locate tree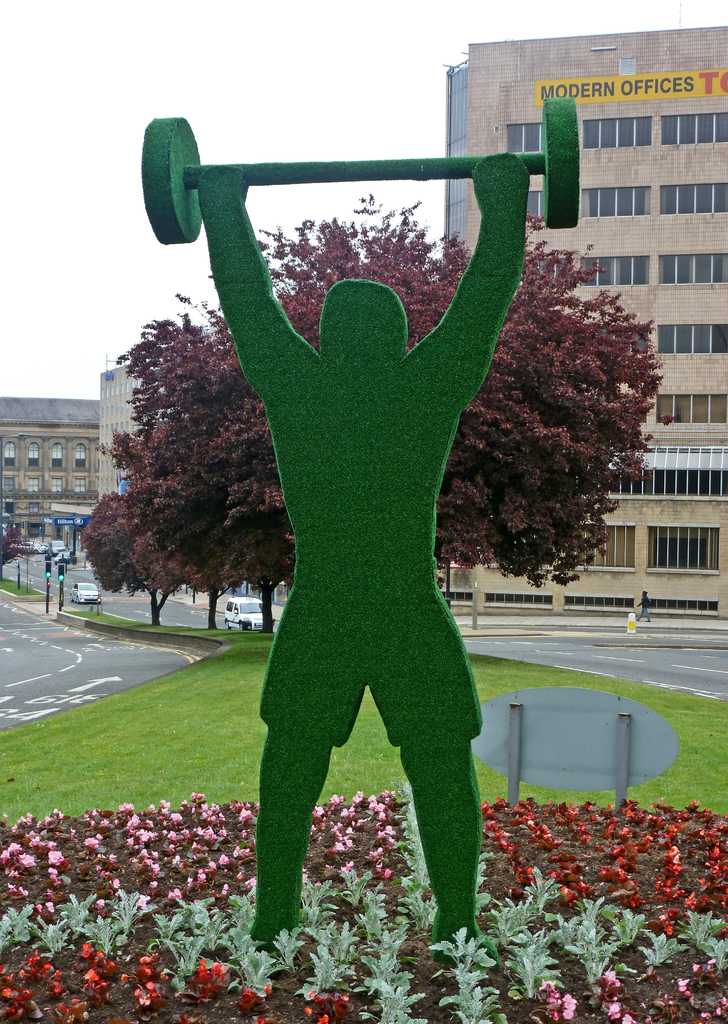
<region>184, 220, 347, 649</region>
